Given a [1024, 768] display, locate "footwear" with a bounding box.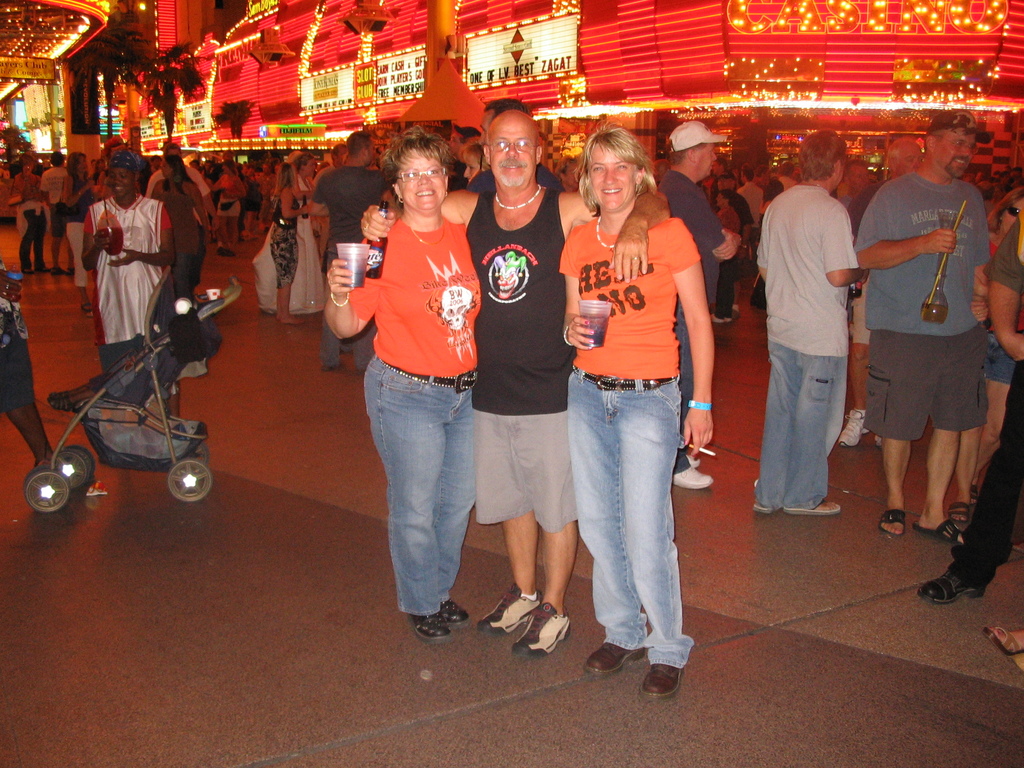
Located: <box>478,581,543,637</box>.
